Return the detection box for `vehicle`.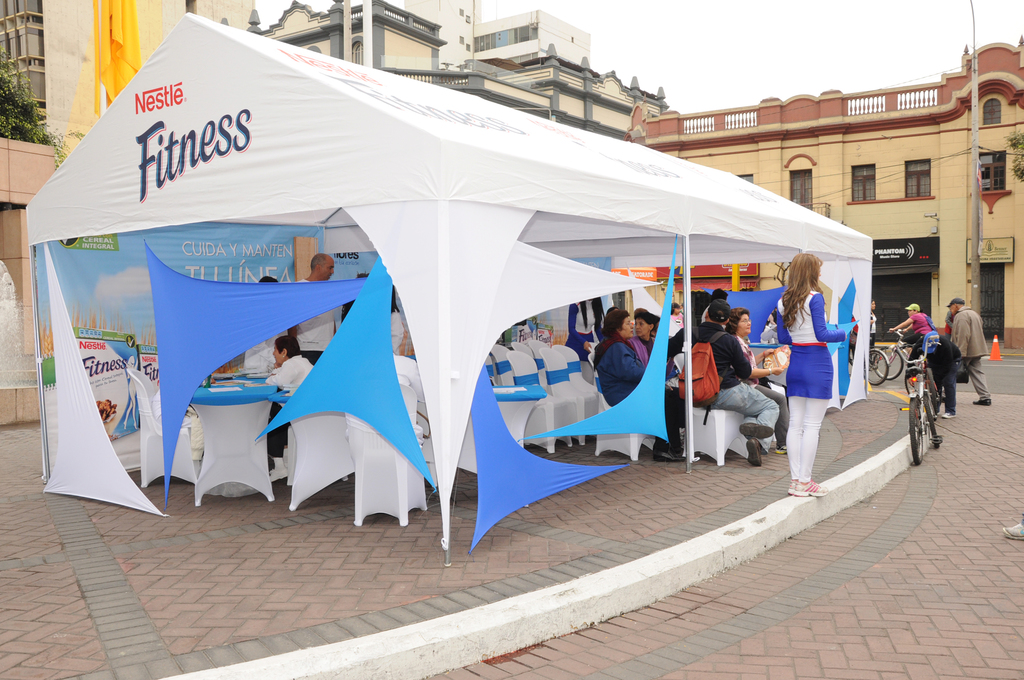
(left=877, top=332, right=929, bottom=373).
